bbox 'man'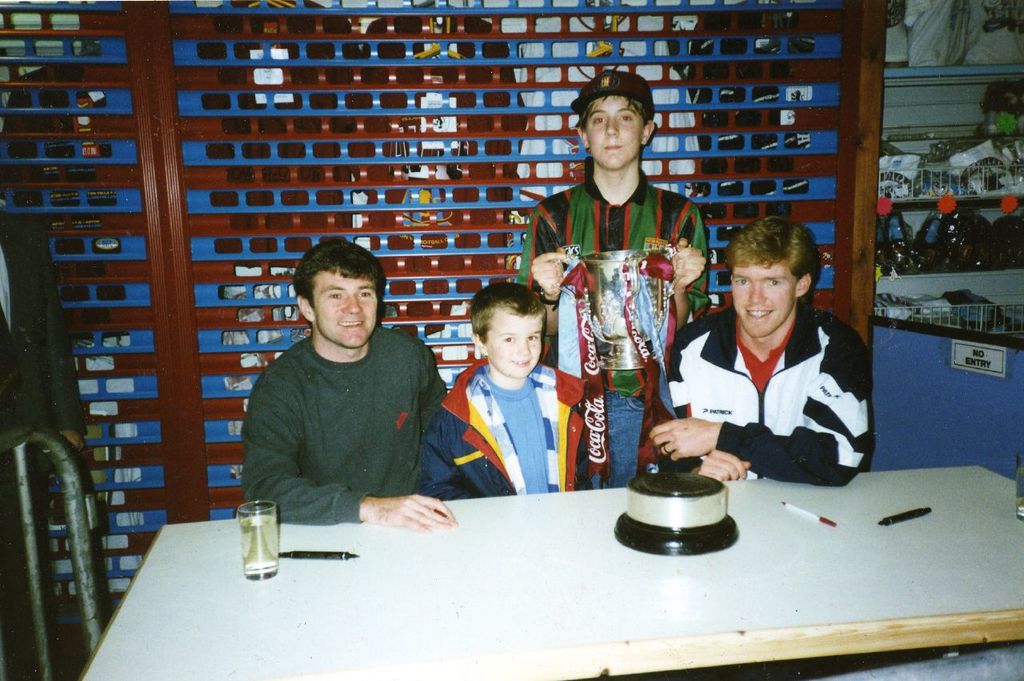
Rect(647, 221, 890, 516)
